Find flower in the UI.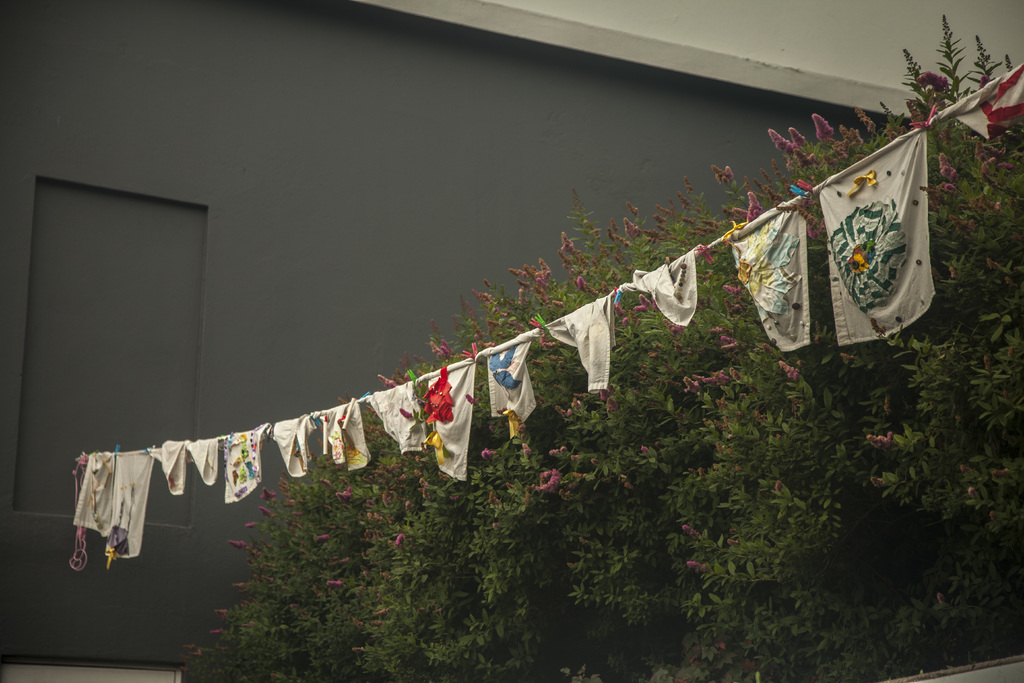
UI element at <region>181, 652, 187, 661</region>.
